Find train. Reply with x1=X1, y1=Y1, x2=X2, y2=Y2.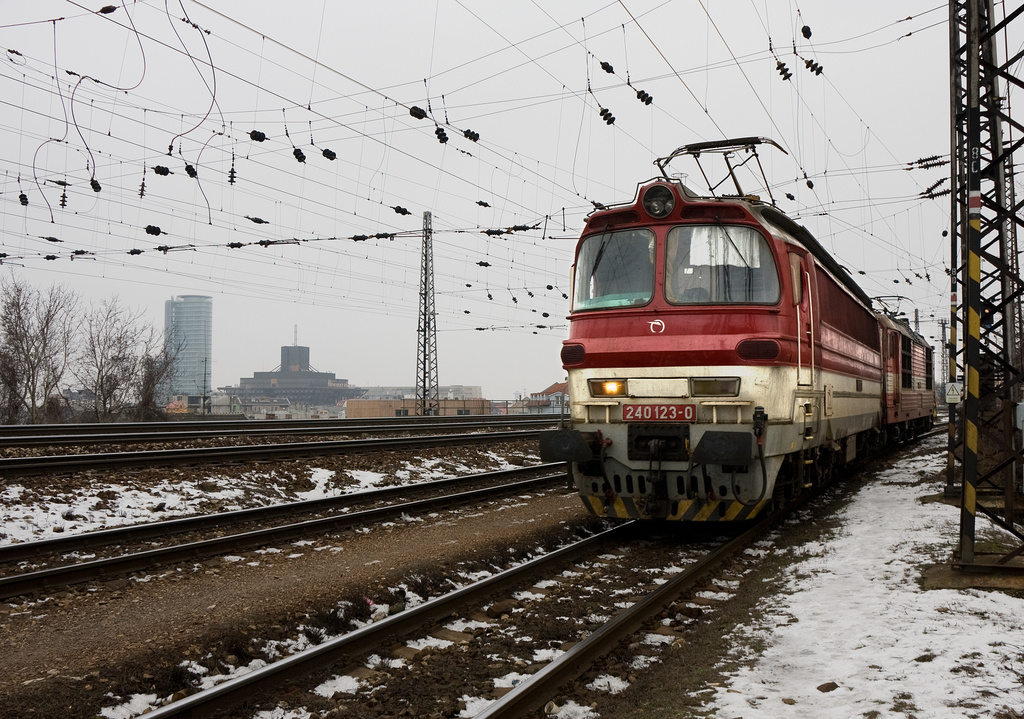
x1=540, y1=135, x2=939, y2=530.
